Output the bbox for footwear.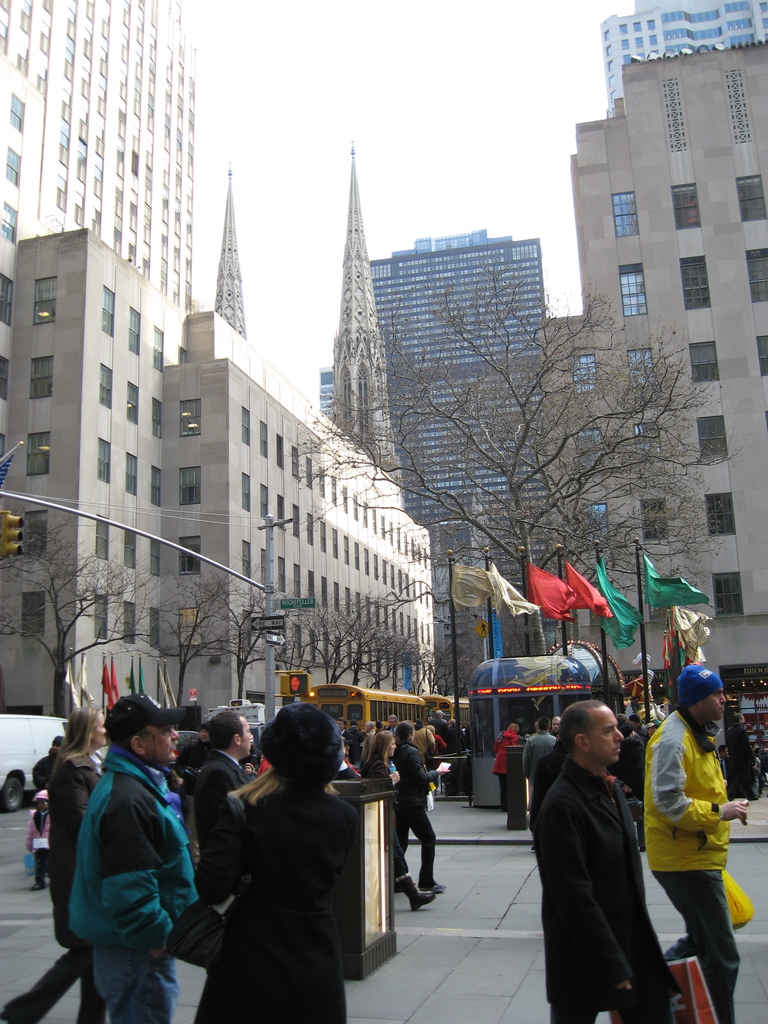
{"left": 429, "top": 883, "right": 445, "bottom": 891}.
